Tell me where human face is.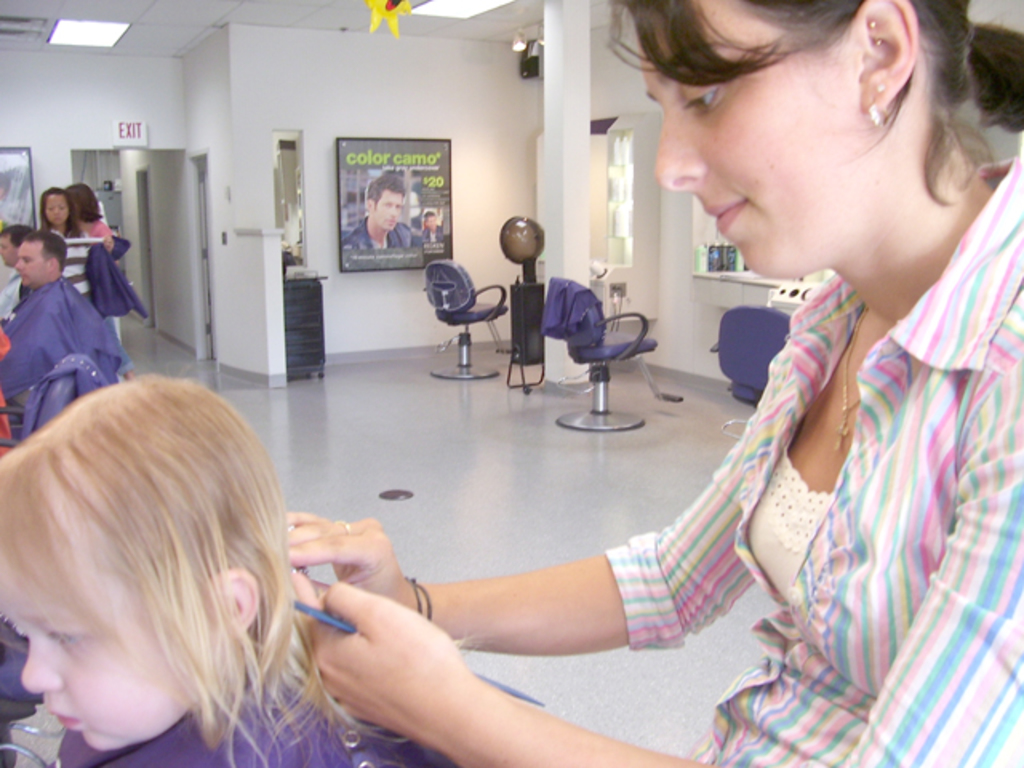
human face is at [x1=0, y1=234, x2=24, y2=267].
